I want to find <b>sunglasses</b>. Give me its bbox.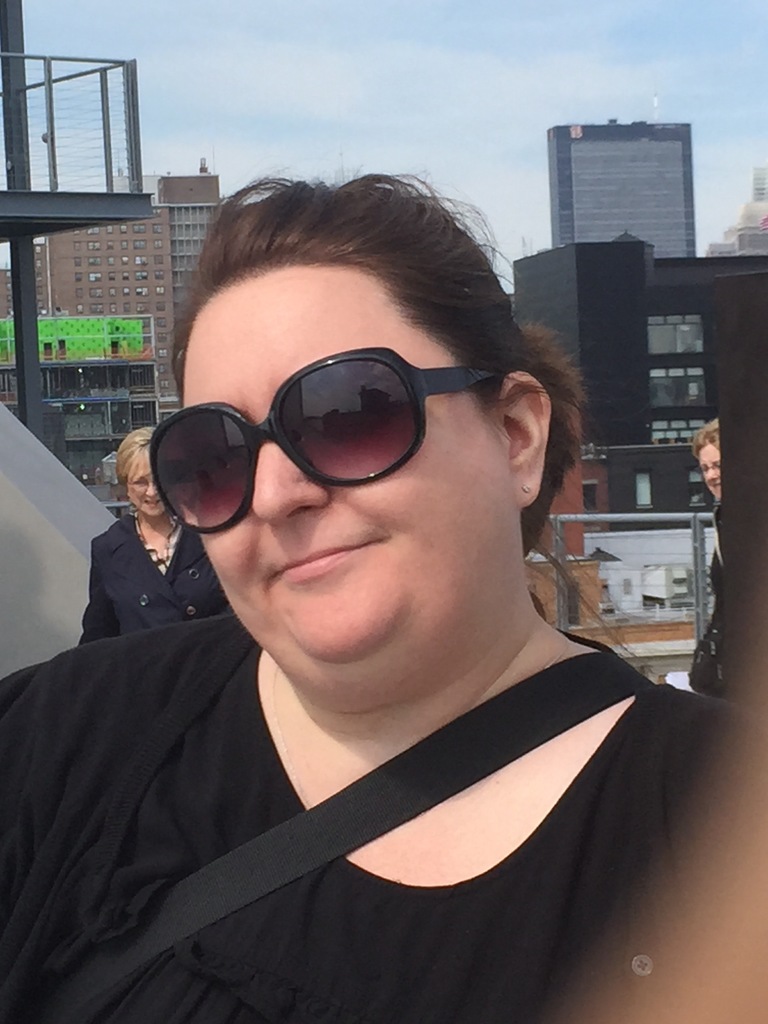
BBox(148, 348, 515, 533).
